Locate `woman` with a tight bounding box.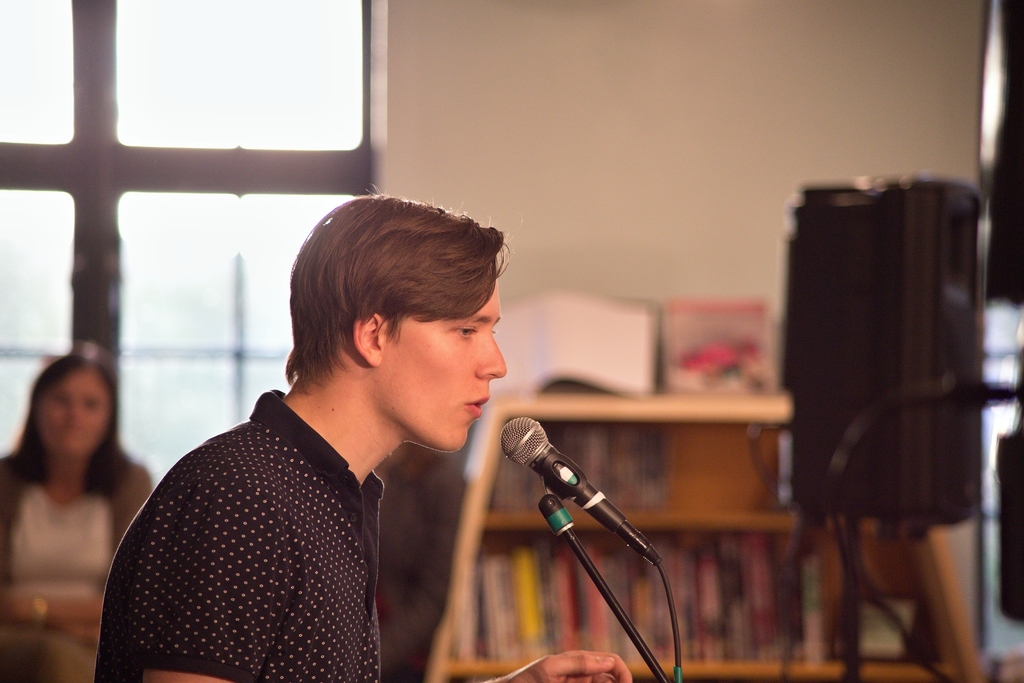
l=0, t=326, r=151, b=645.
